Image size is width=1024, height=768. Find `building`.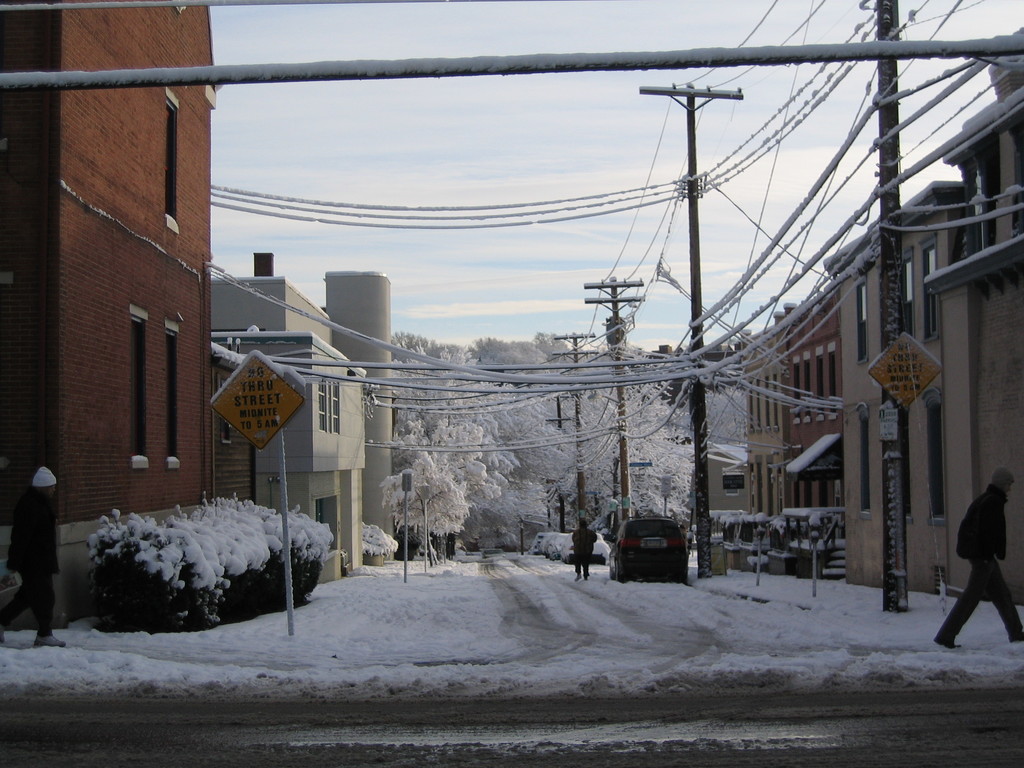
<bbox>709, 431, 746, 512</bbox>.
